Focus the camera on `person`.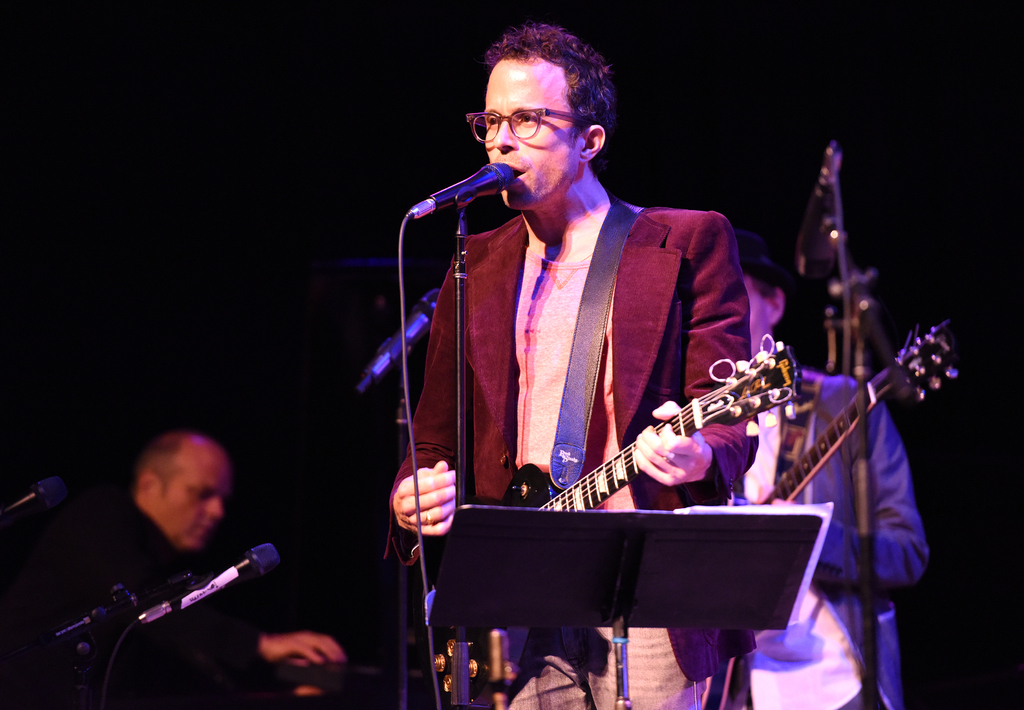
Focus region: {"left": 1, "top": 422, "right": 351, "bottom": 709}.
